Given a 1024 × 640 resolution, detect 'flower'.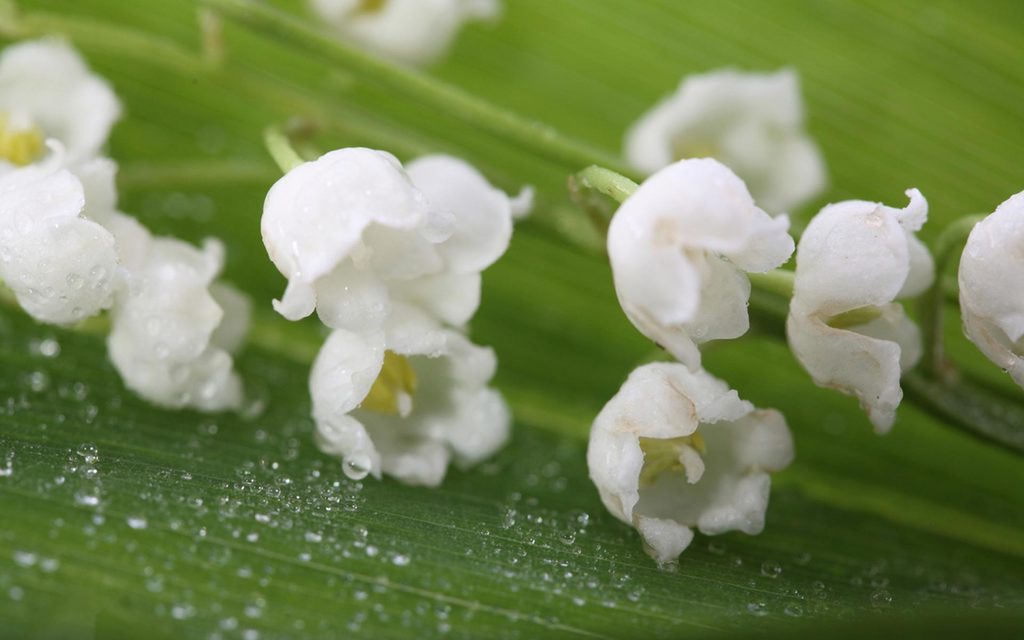
{"x1": 586, "y1": 355, "x2": 803, "y2": 568}.
